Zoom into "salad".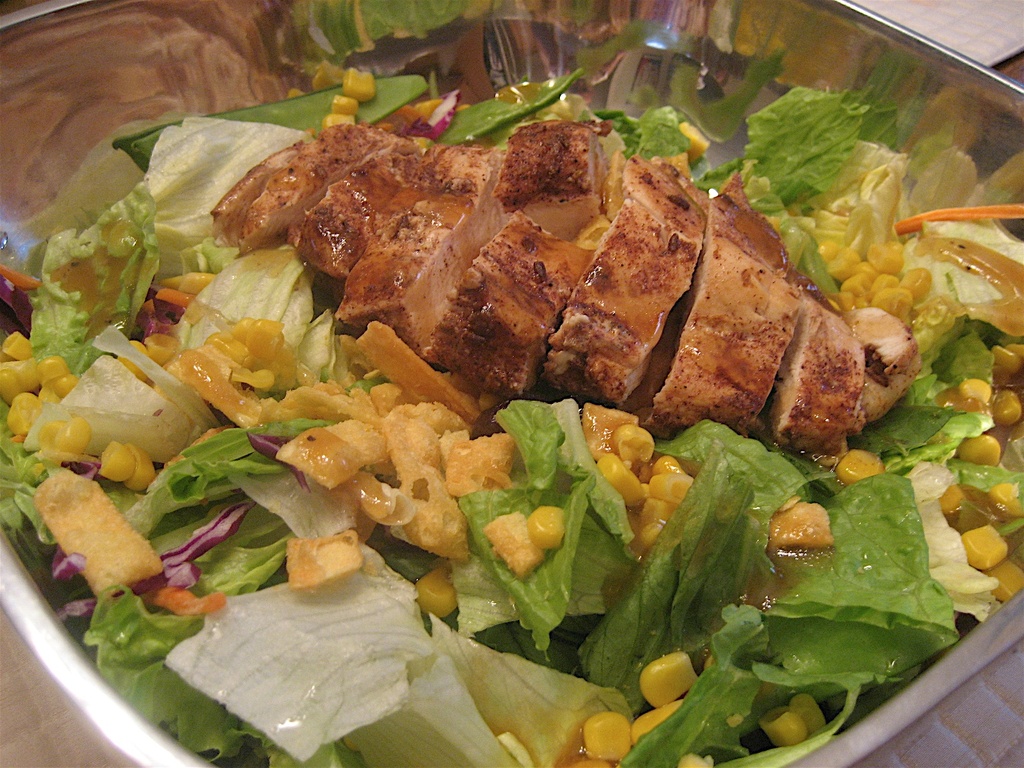
Zoom target: x1=0, y1=63, x2=1023, y2=767.
